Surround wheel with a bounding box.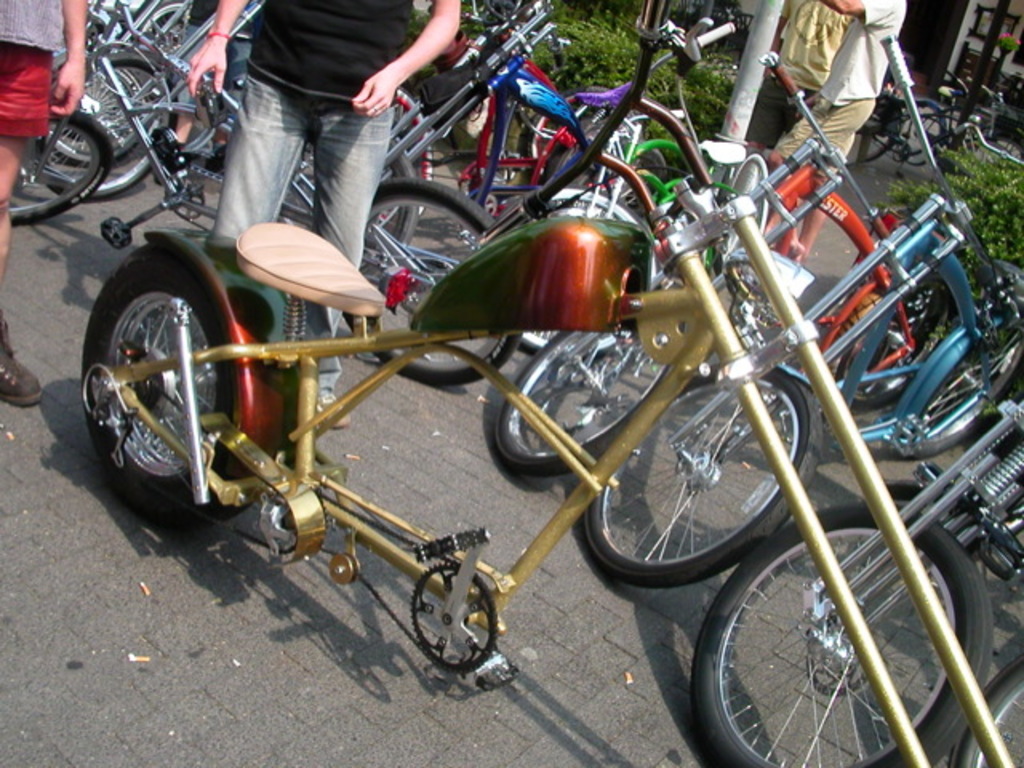
[left=918, top=323, right=1022, bottom=459].
